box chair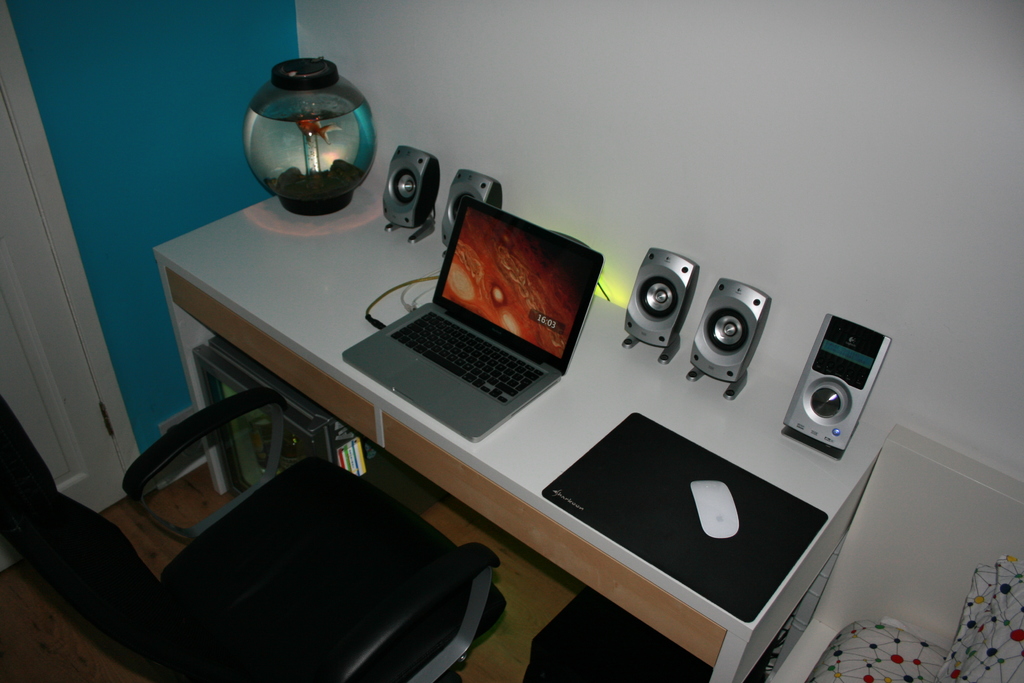
43/410/543/680
